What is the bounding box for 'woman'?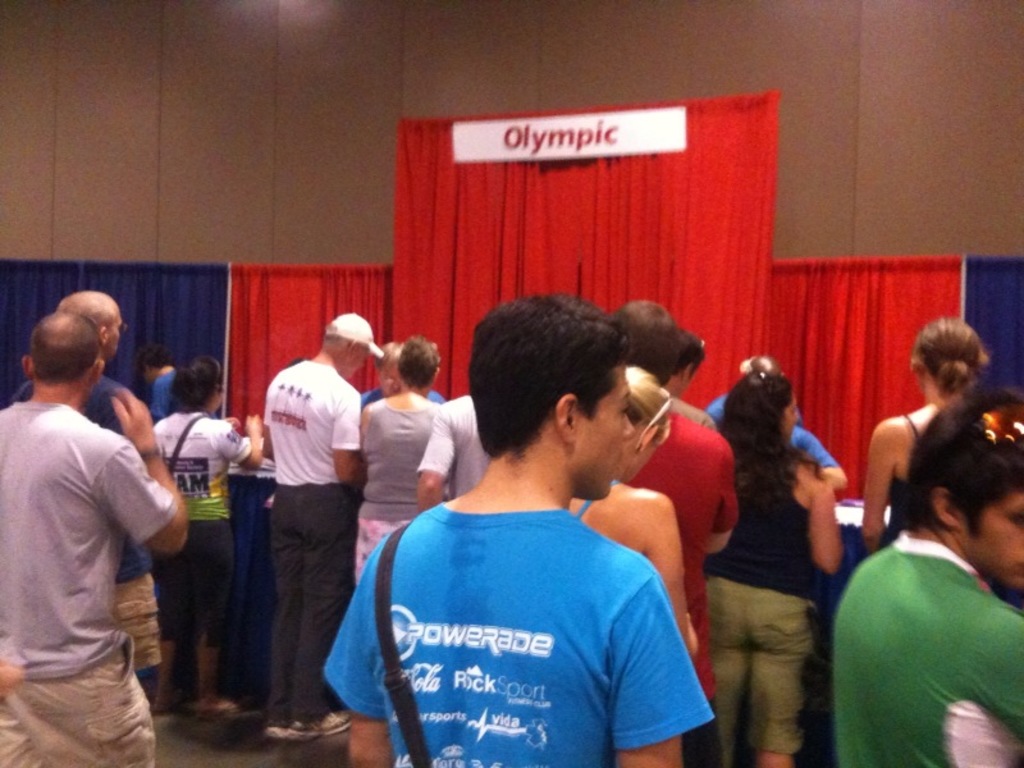
(701,349,865,754).
